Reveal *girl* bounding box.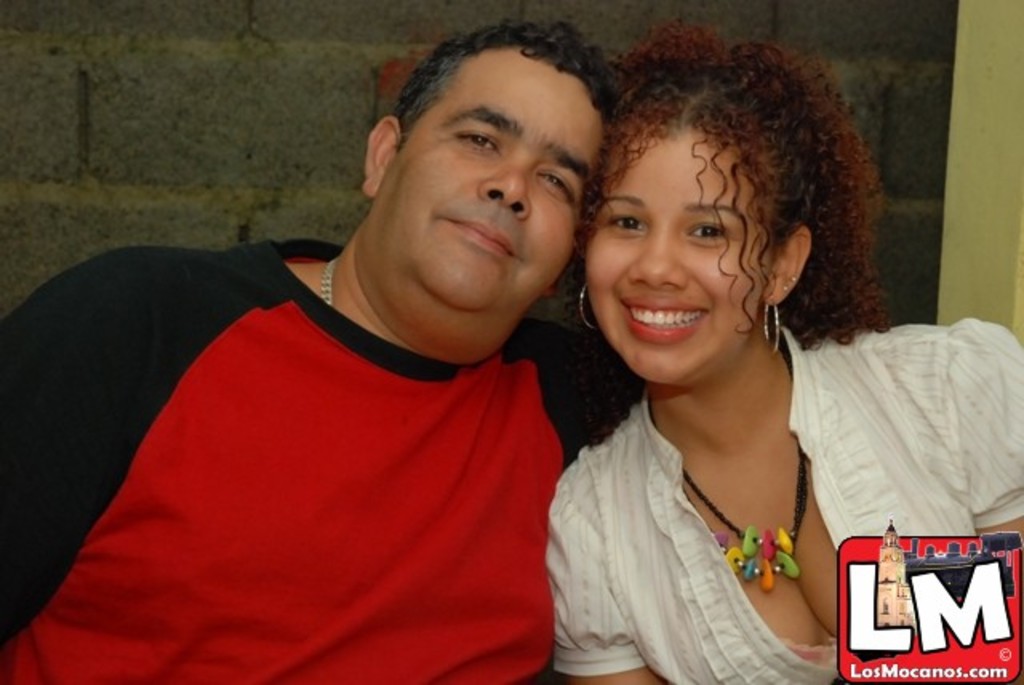
Revealed: <region>546, 21, 1022, 683</region>.
